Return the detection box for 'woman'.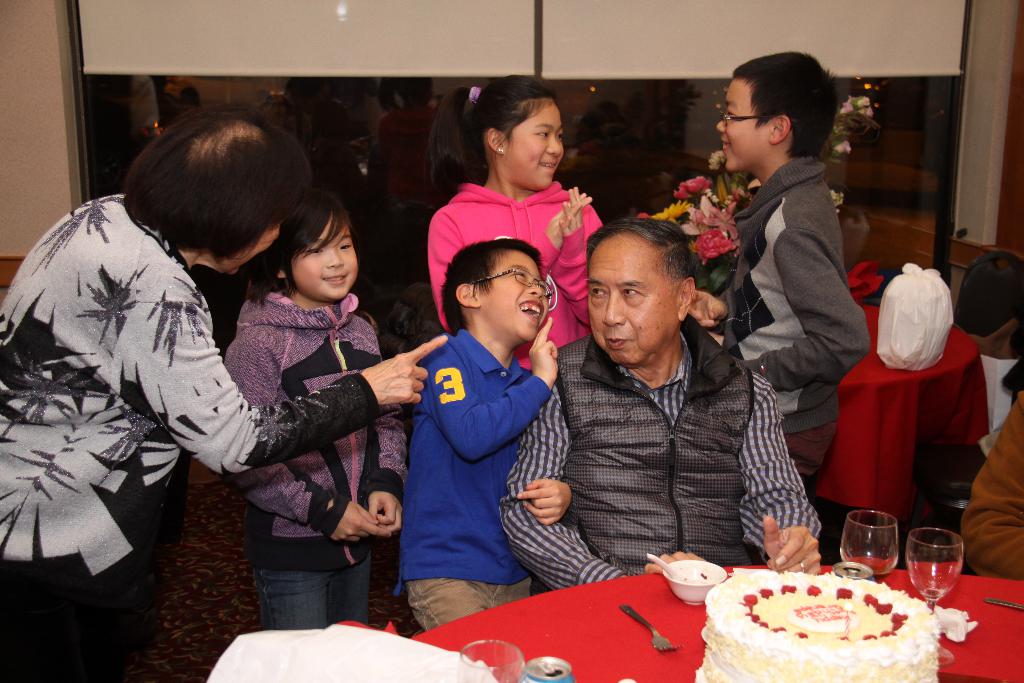
pyautogui.locateOnScreen(0, 101, 451, 682).
